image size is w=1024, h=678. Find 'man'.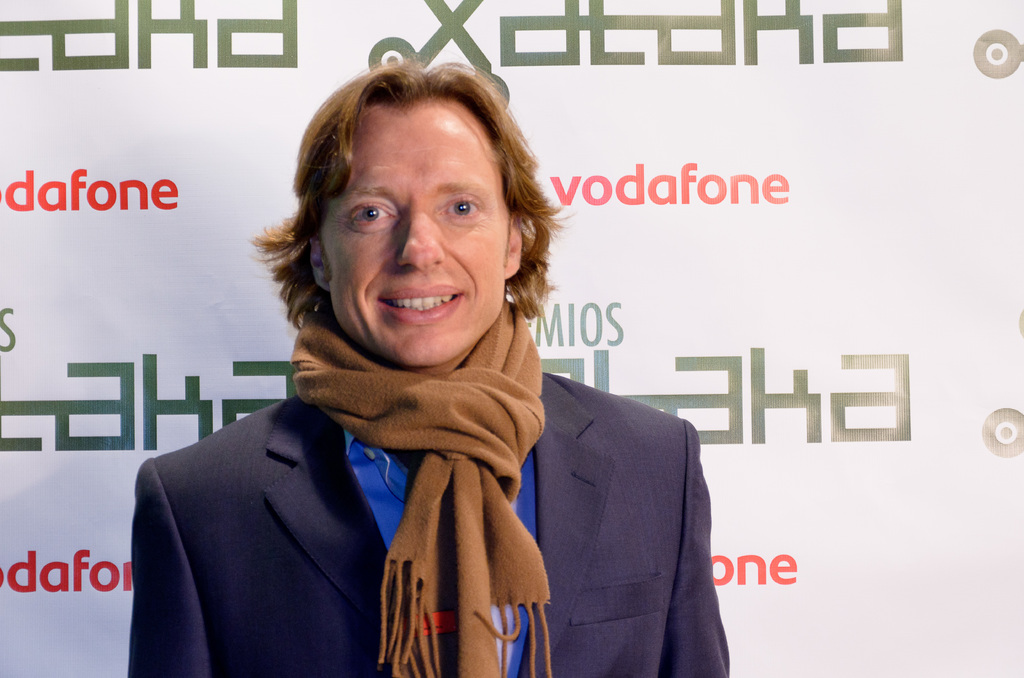
box(113, 67, 729, 677).
